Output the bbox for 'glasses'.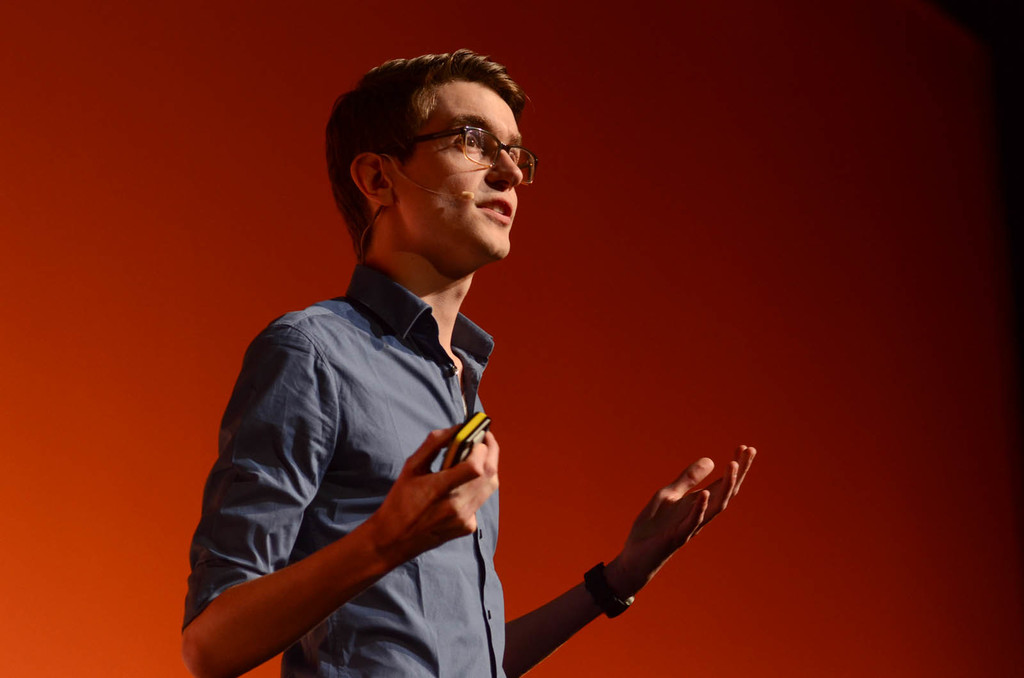
rect(359, 118, 538, 190).
